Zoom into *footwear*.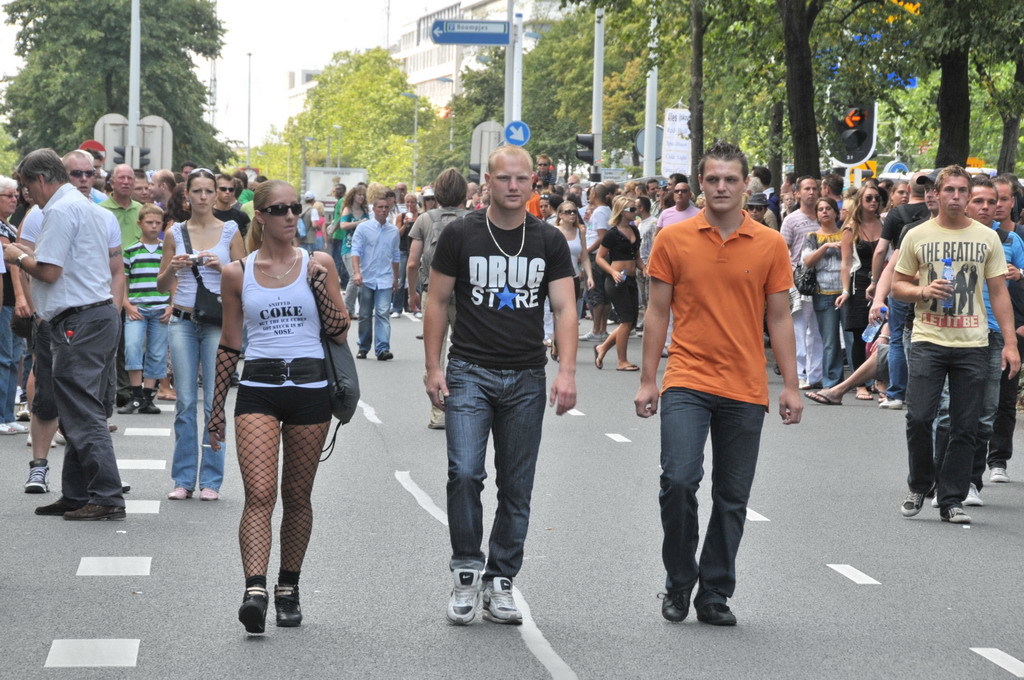
Zoom target: box(941, 505, 973, 524).
